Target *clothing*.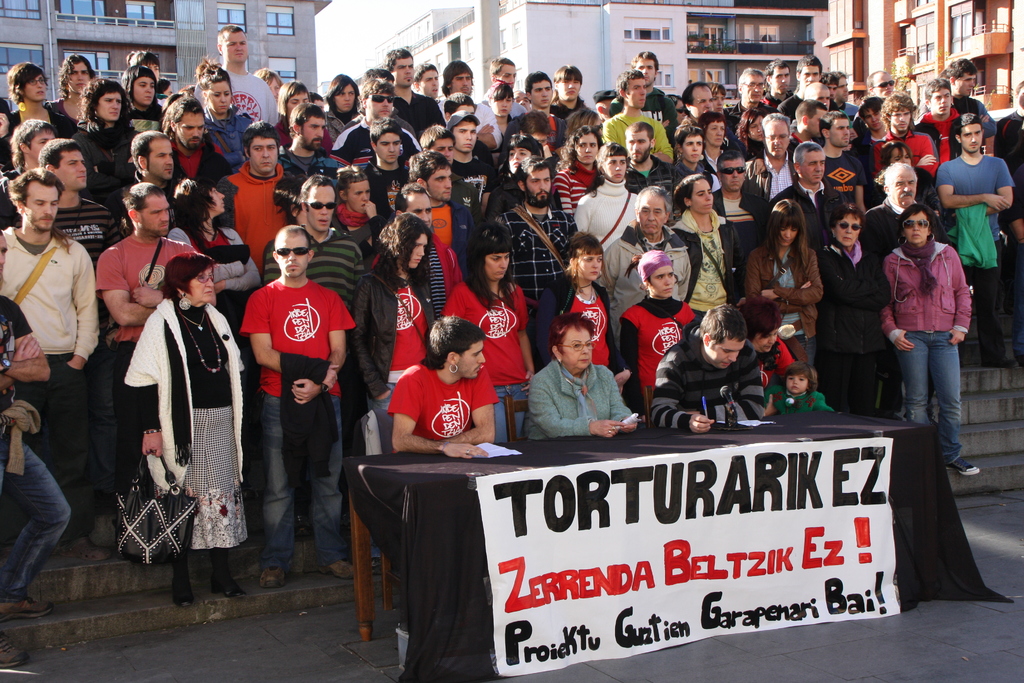
Target region: [192, 64, 289, 145].
